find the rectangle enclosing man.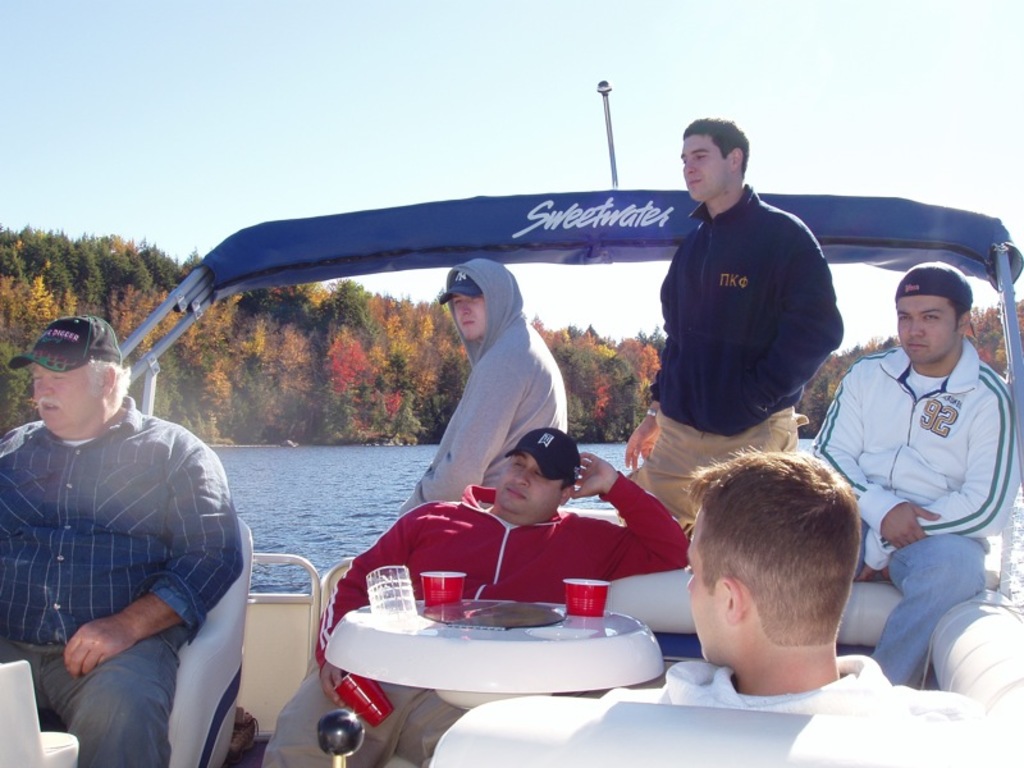
[609, 447, 984, 717].
